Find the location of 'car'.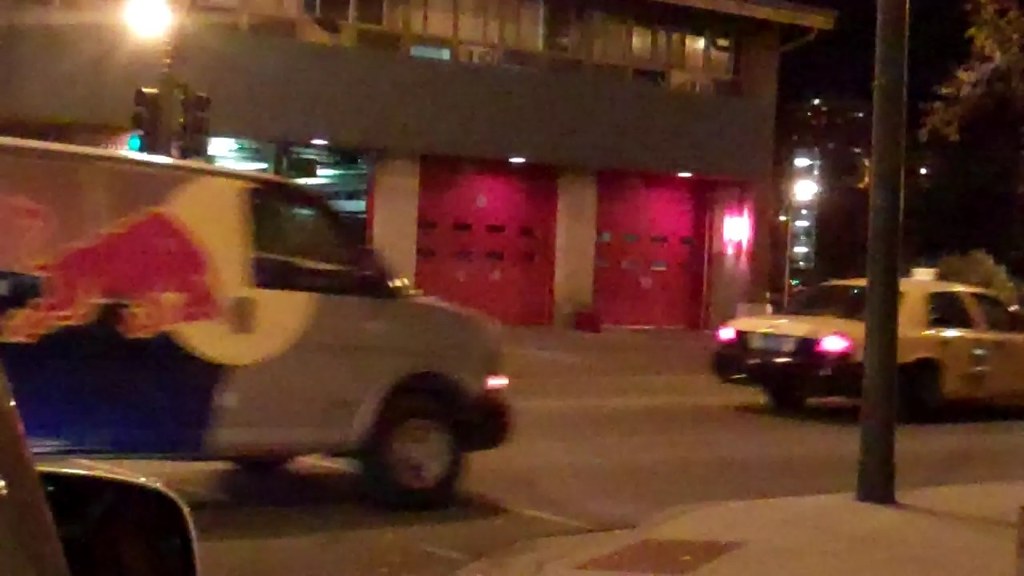
Location: left=709, top=267, right=1023, bottom=426.
